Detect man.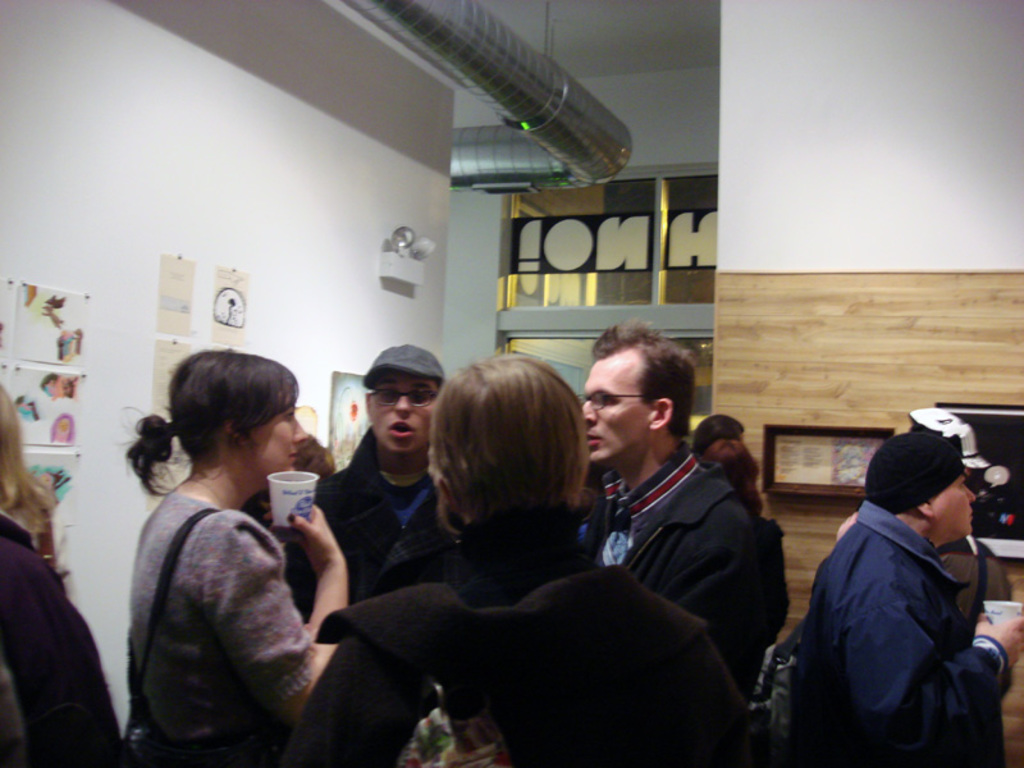
Detected at [x1=575, y1=312, x2=778, y2=713].
